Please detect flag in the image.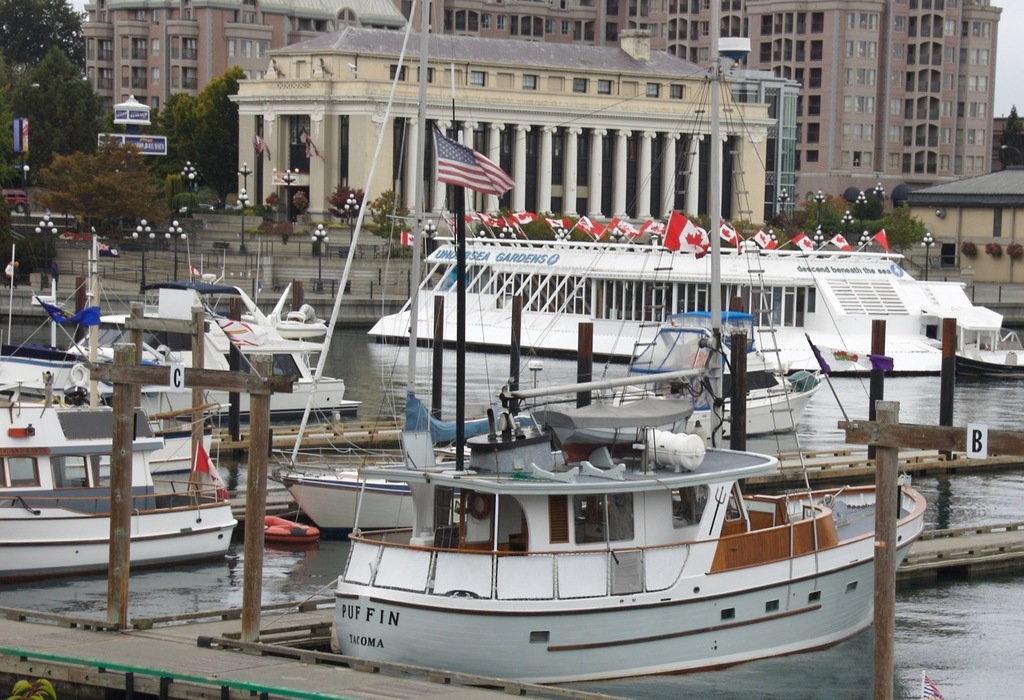
detection(608, 211, 638, 241).
